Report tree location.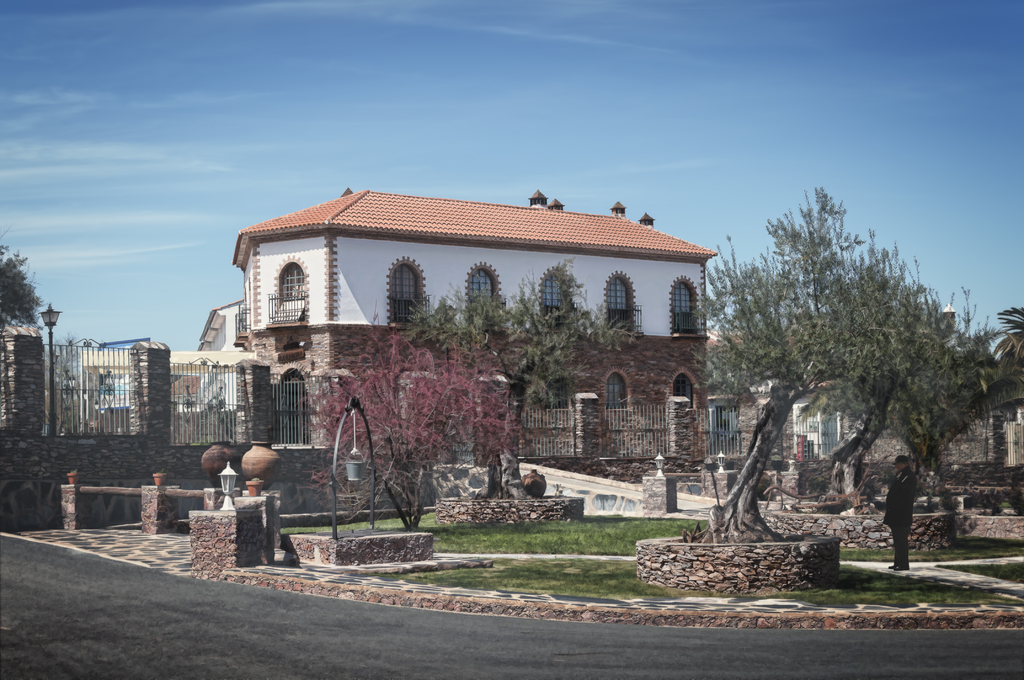
Report: (51,334,115,434).
